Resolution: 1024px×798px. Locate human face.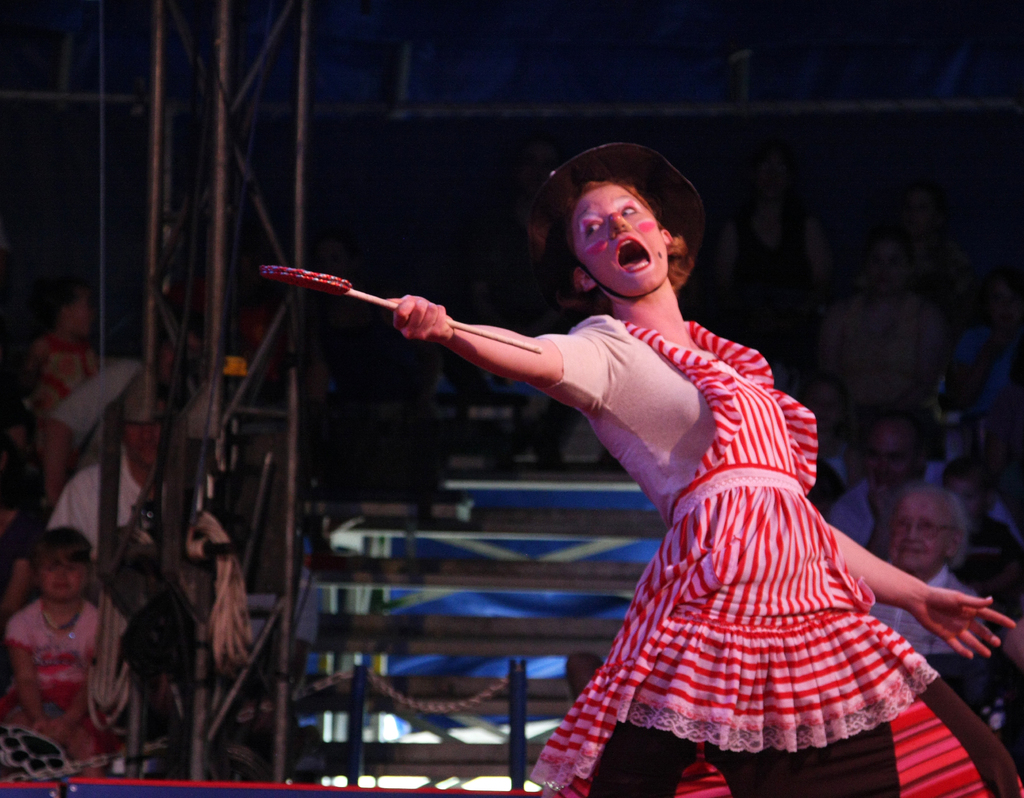
579/184/669/292.
